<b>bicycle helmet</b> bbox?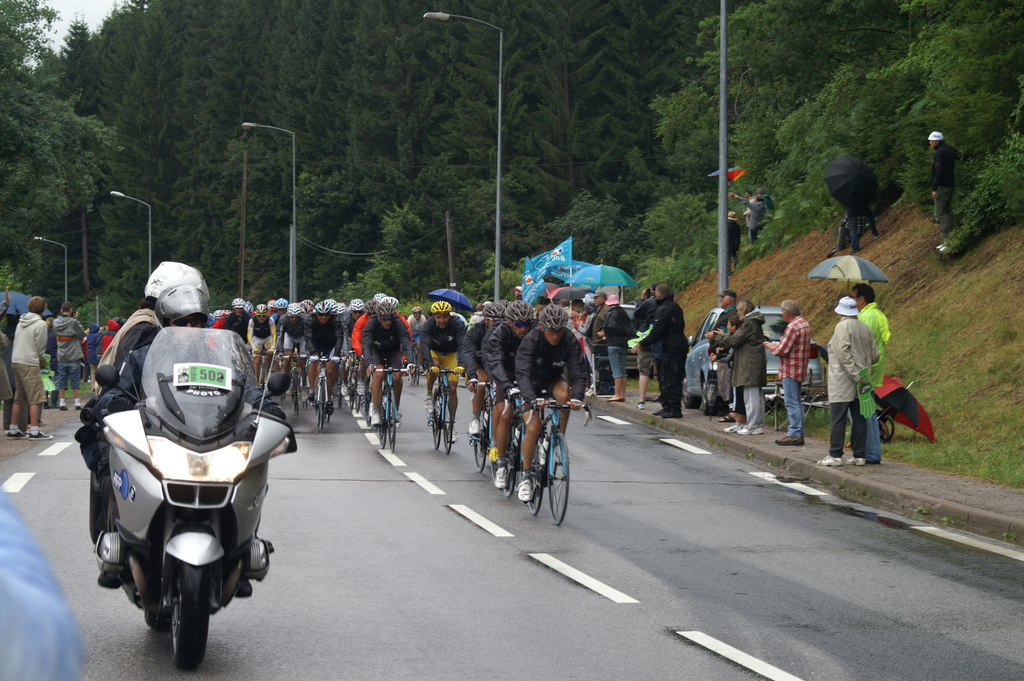
276/299/283/308
